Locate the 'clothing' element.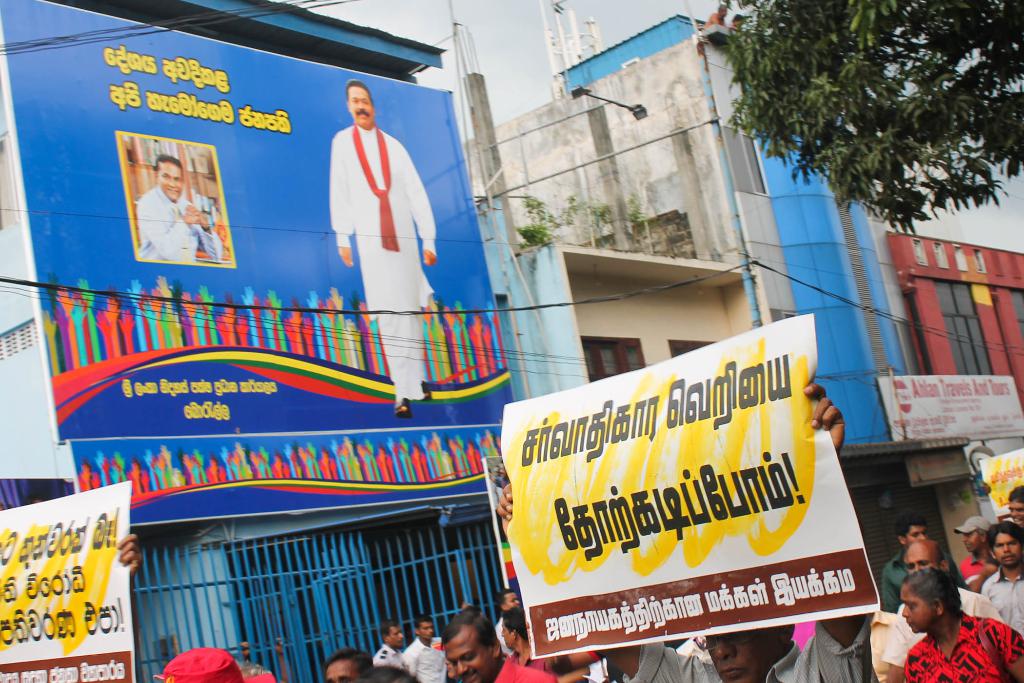
Element bbox: BBox(137, 187, 223, 257).
